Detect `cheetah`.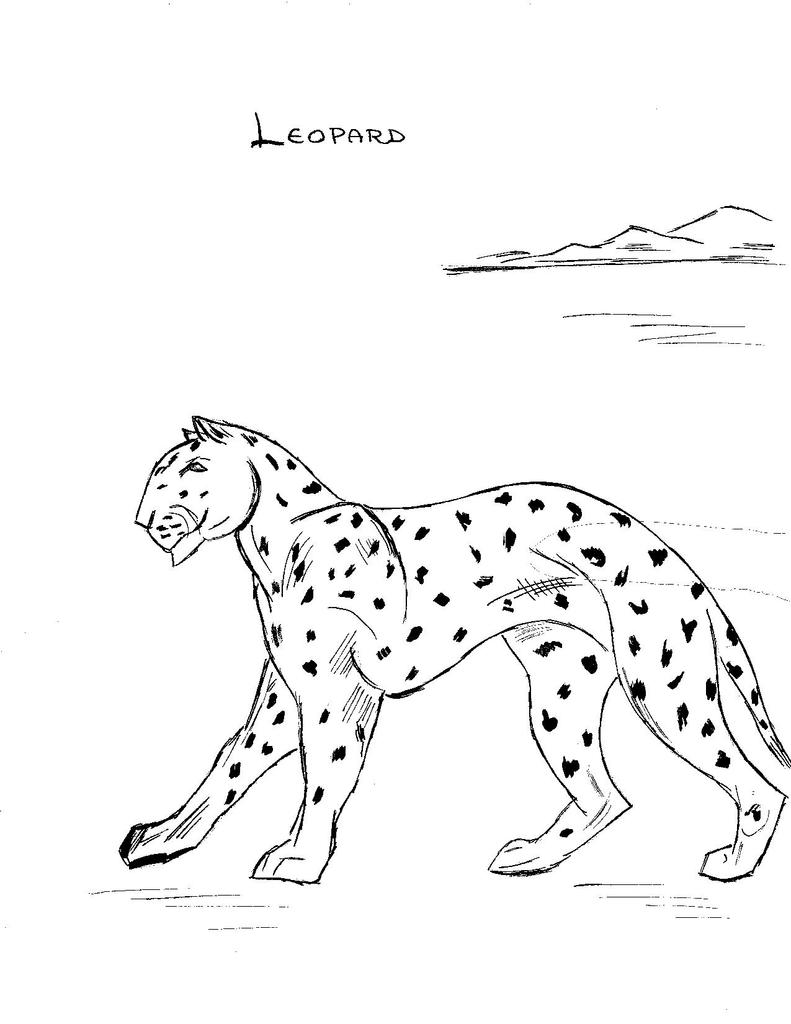
Detected at 116,417,785,889.
